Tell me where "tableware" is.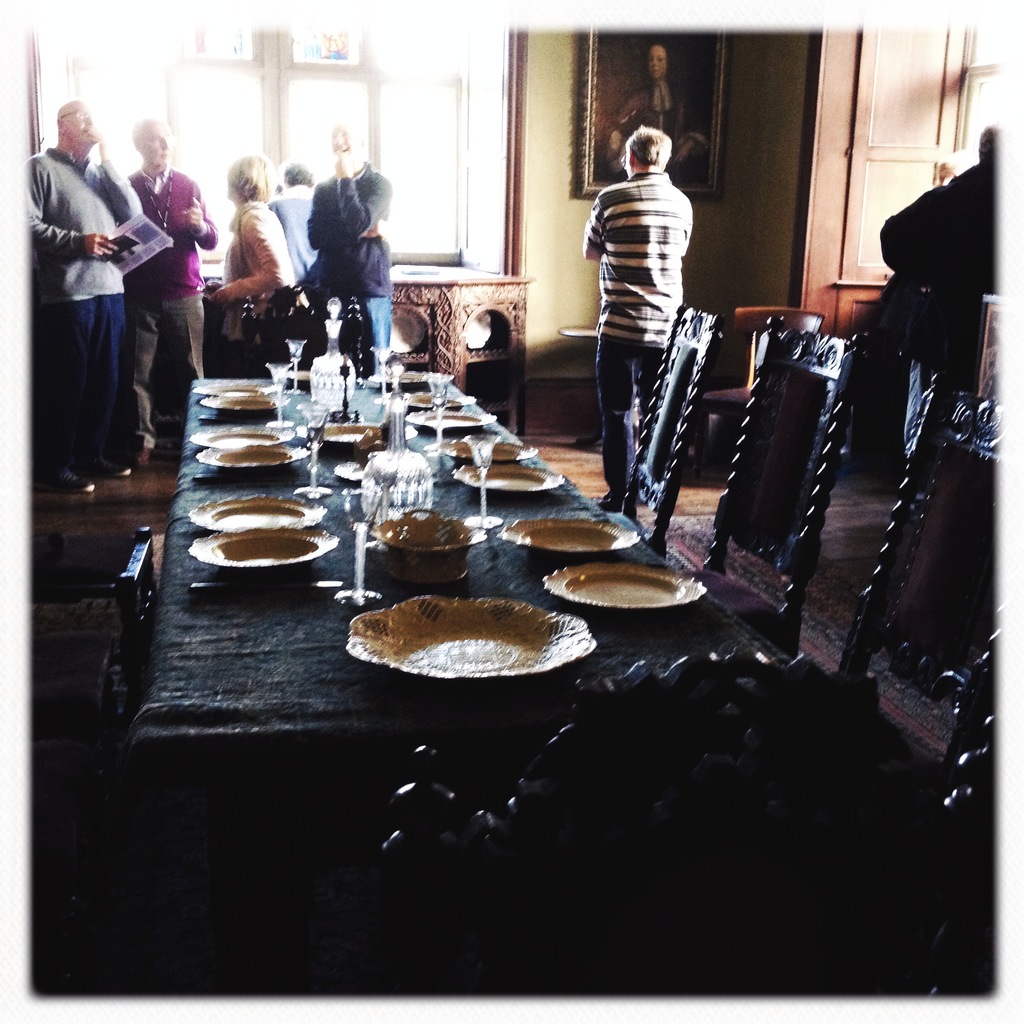
"tableware" is at select_region(189, 493, 325, 525).
